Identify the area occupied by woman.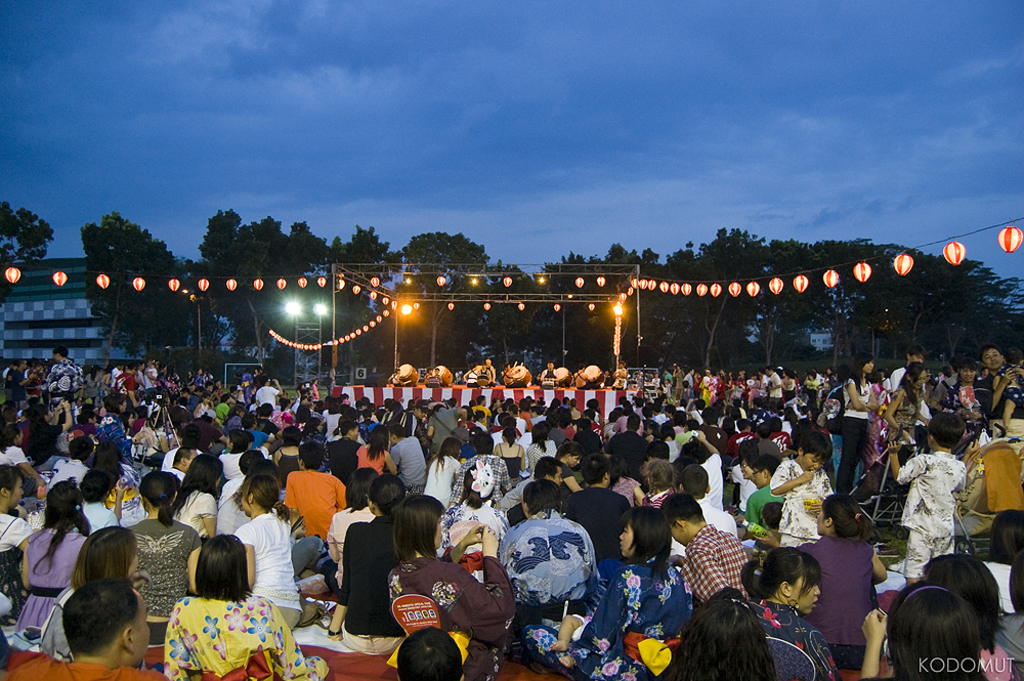
Area: bbox=(660, 583, 775, 680).
